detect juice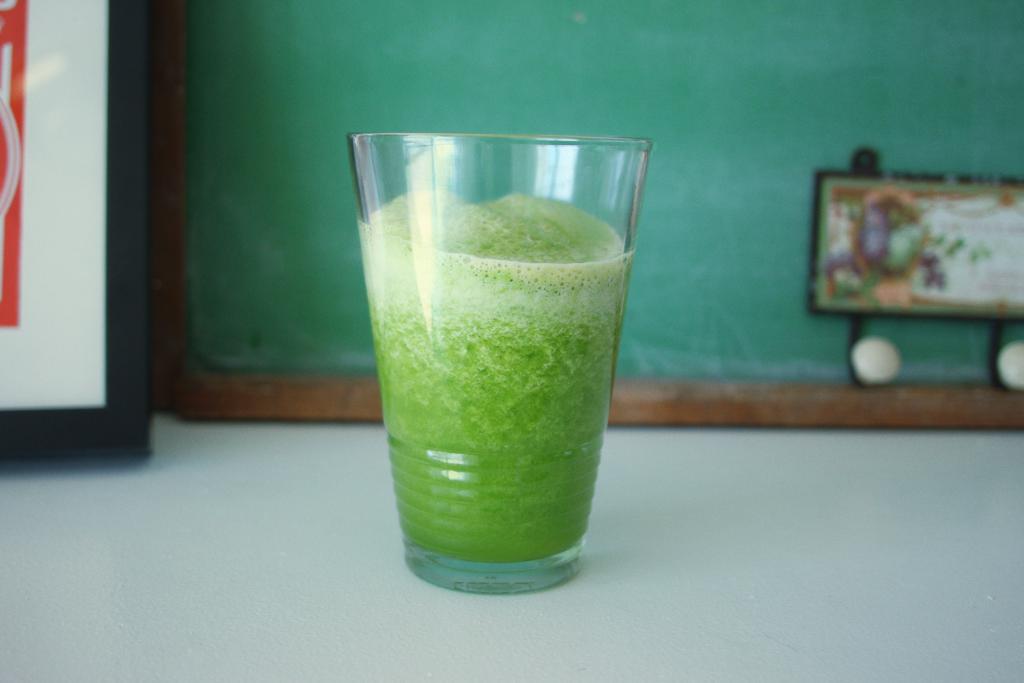
{"left": 354, "top": 174, "right": 636, "bottom": 570}
